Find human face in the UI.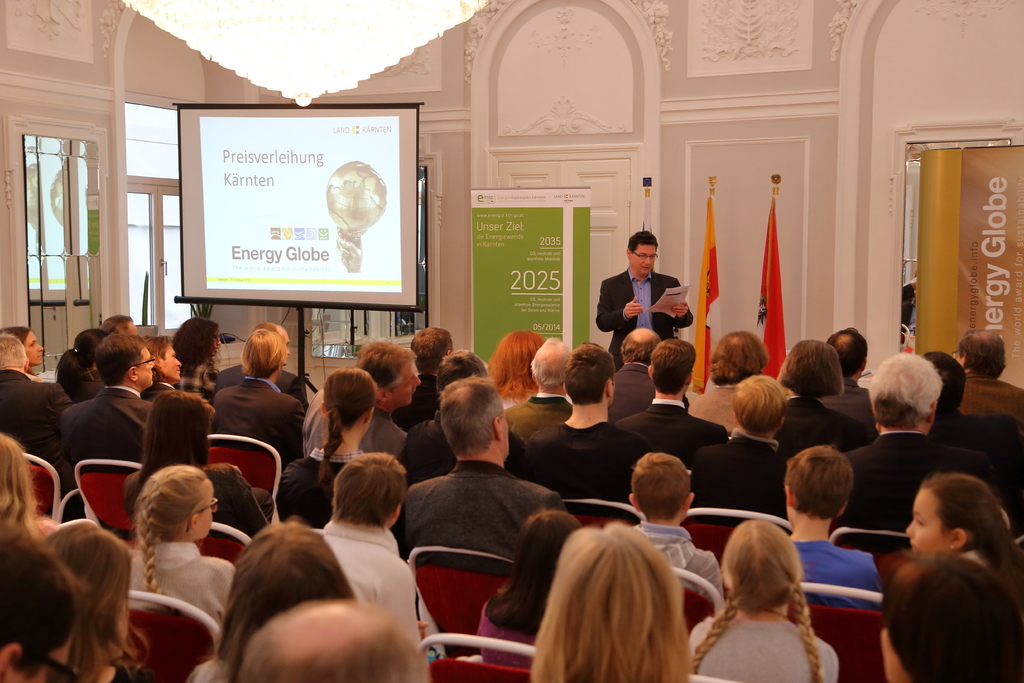
UI element at x1=20, y1=327, x2=42, y2=361.
